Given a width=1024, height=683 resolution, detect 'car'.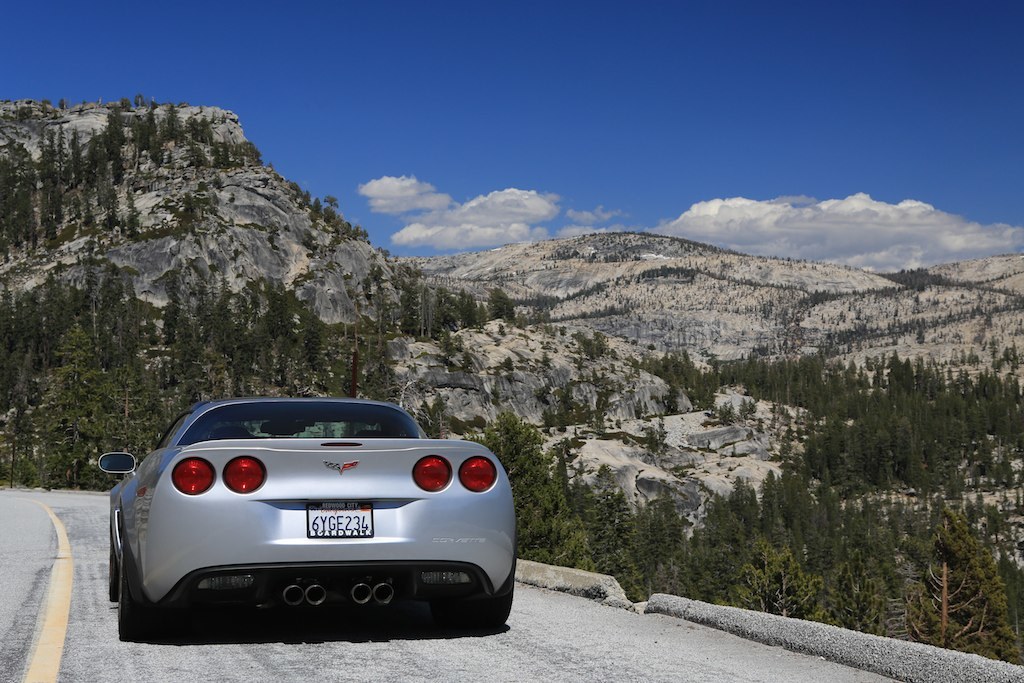
(99,393,520,627).
